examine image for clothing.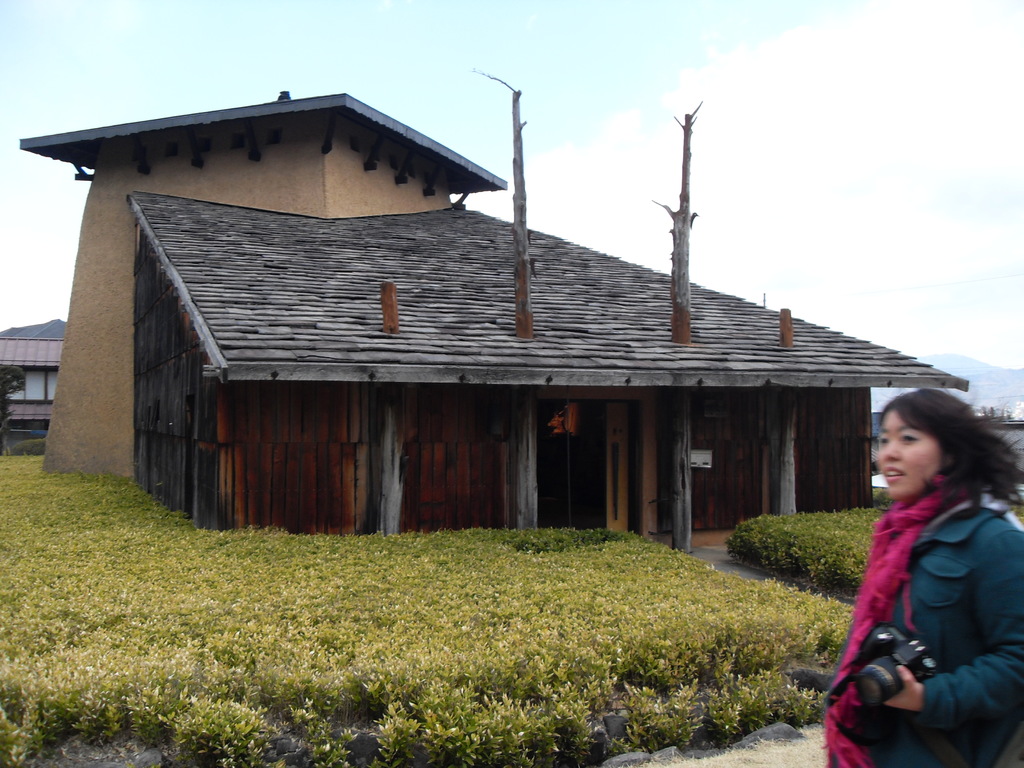
Examination result: (x1=840, y1=452, x2=1023, y2=742).
